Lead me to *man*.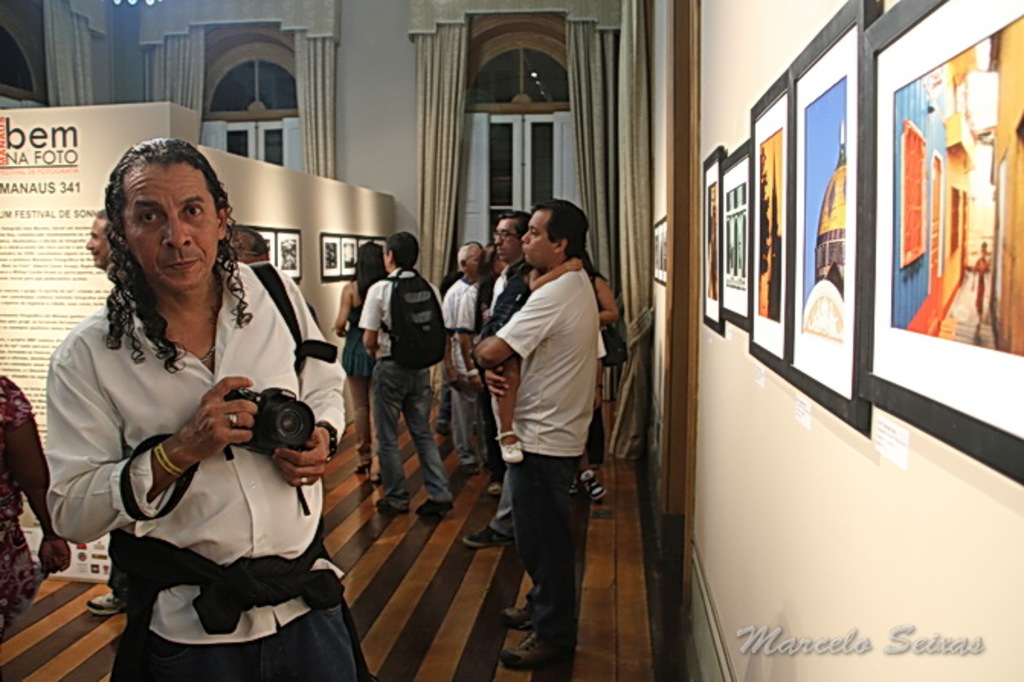
Lead to <region>363, 232, 449, 519</region>.
